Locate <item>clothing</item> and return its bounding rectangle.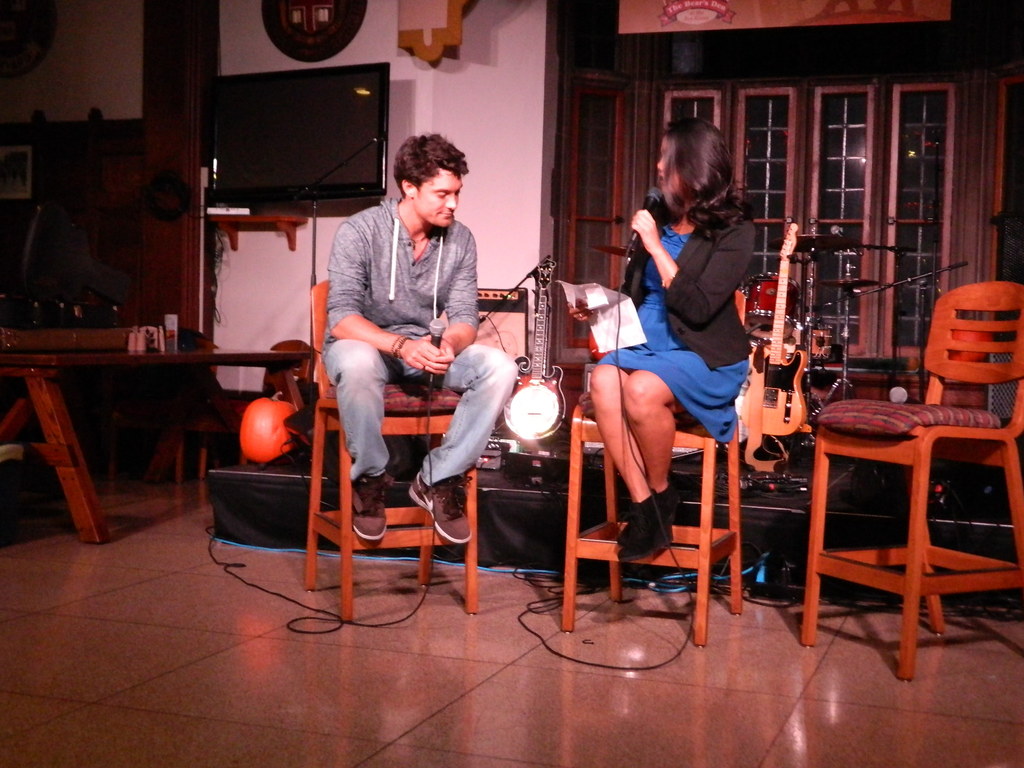
detection(322, 198, 513, 484).
